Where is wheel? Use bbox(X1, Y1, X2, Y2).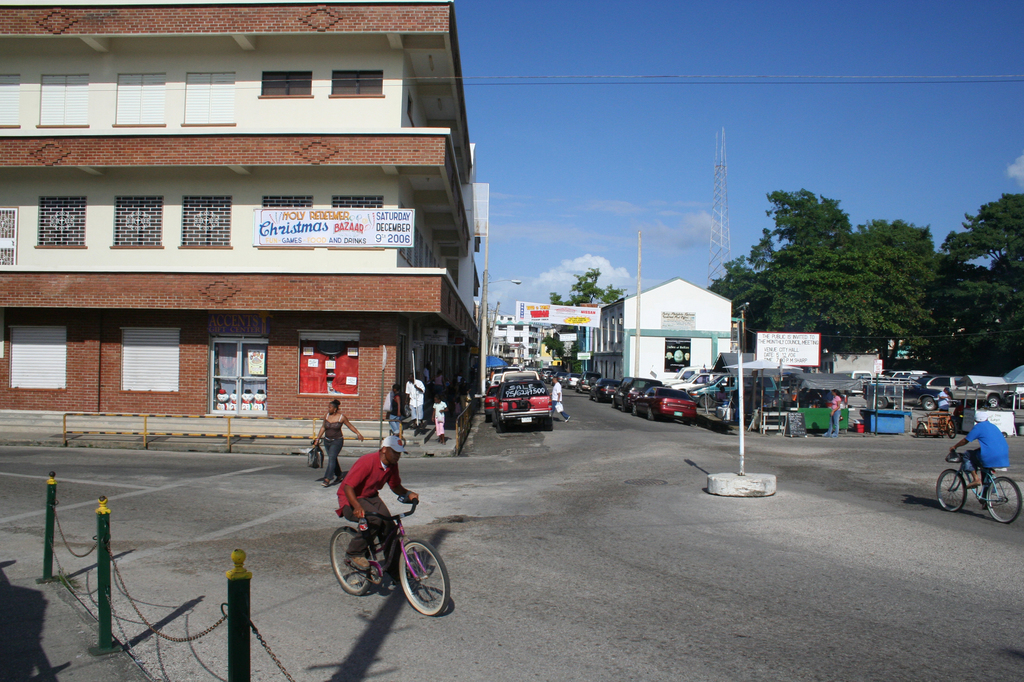
bbox(986, 395, 997, 408).
